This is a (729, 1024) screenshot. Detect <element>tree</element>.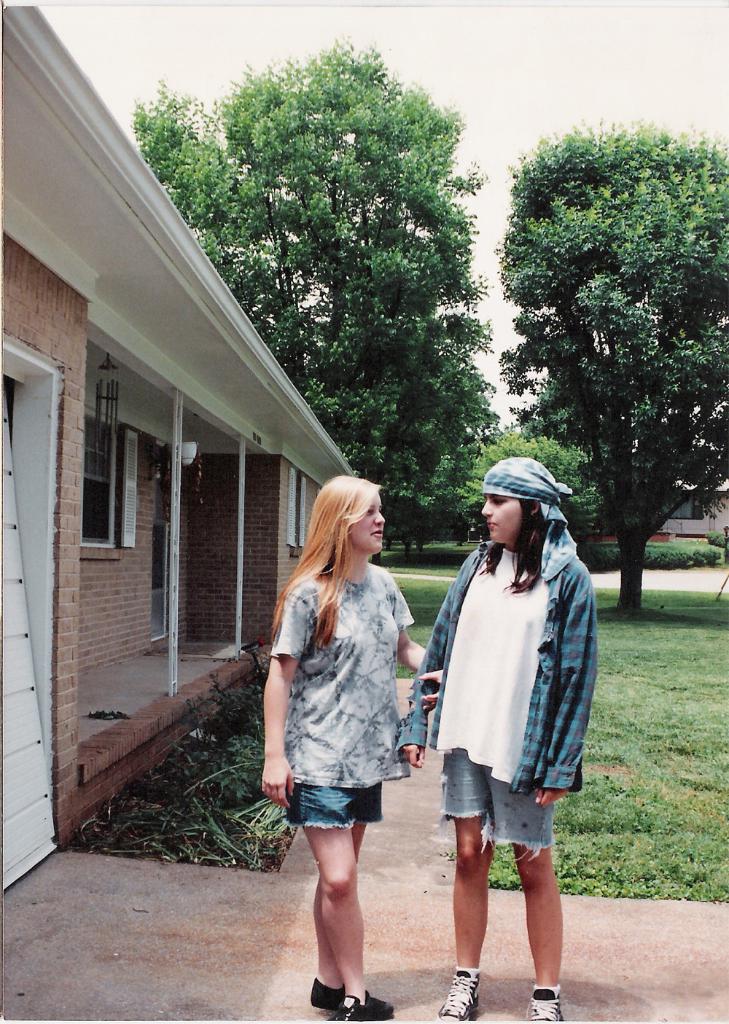
[x1=125, y1=34, x2=499, y2=561].
